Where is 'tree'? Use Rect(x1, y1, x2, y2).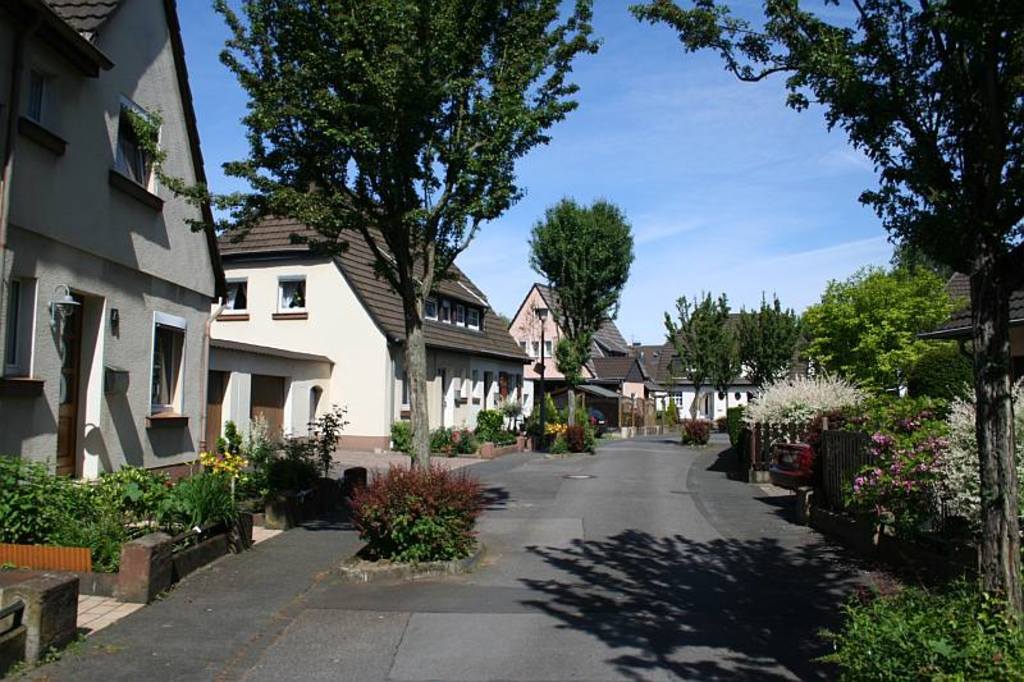
Rect(795, 265, 965, 415).
